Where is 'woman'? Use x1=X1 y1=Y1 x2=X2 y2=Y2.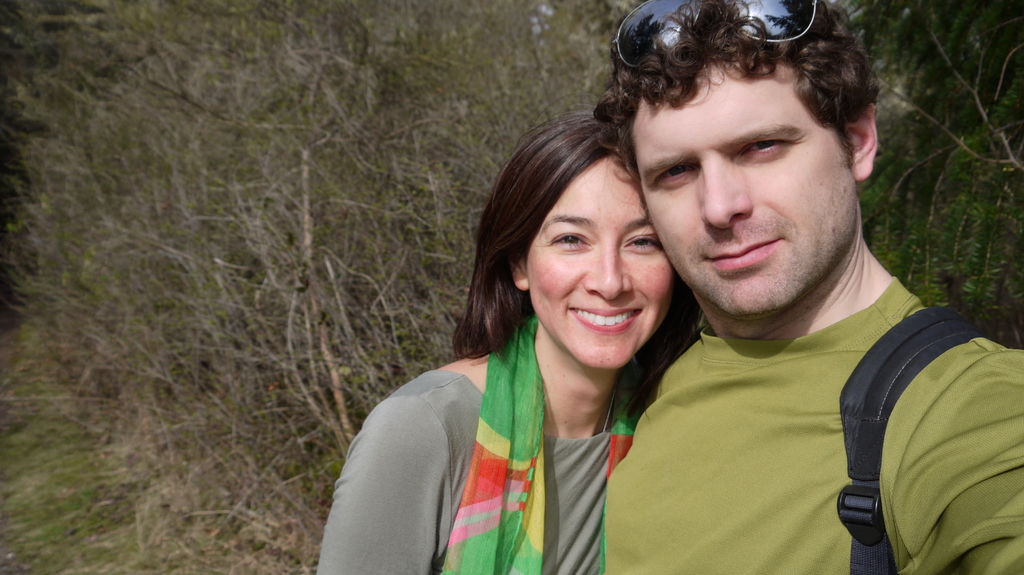
x1=351 y1=47 x2=754 y2=559.
